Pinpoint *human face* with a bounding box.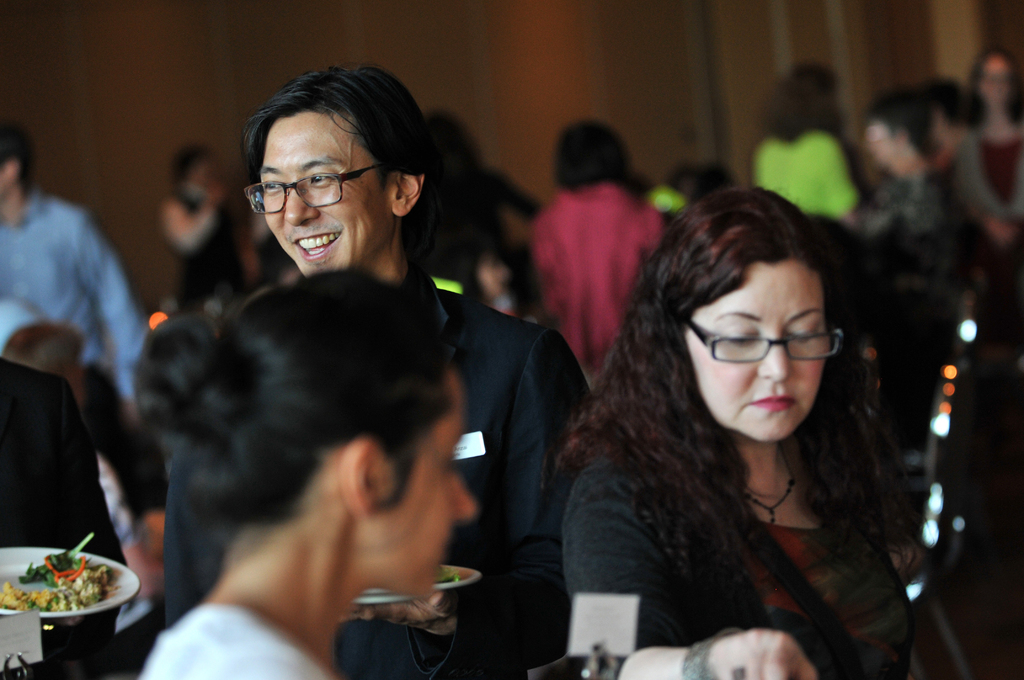
BBox(257, 111, 390, 275).
